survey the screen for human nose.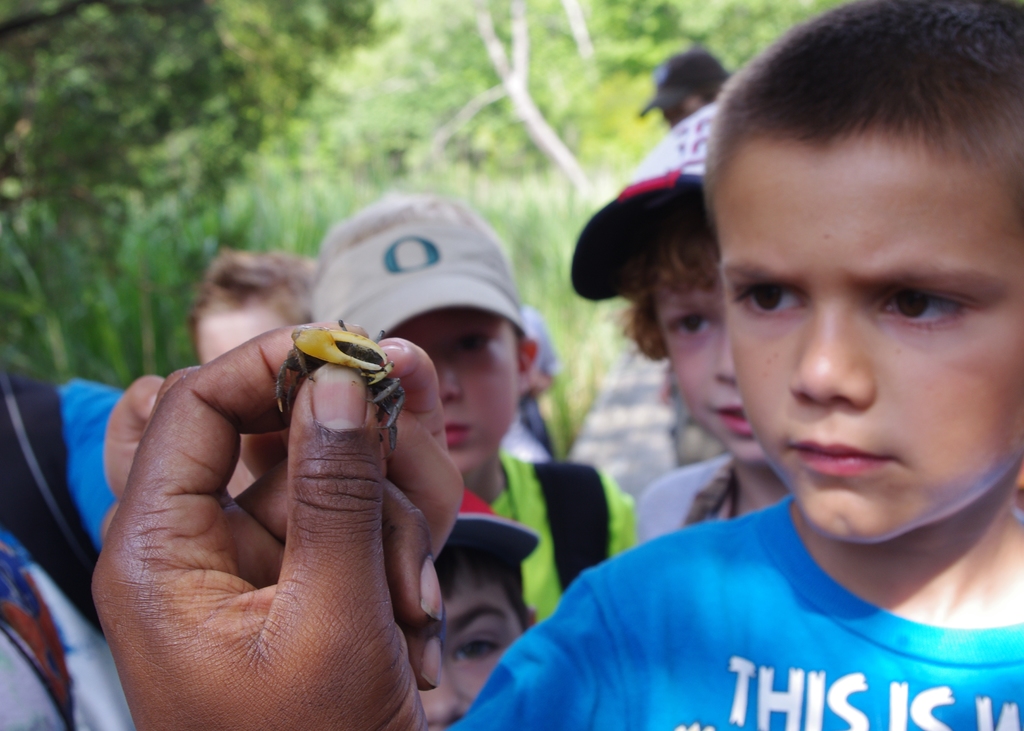
Survey found: <region>414, 648, 475, 730</region>.
